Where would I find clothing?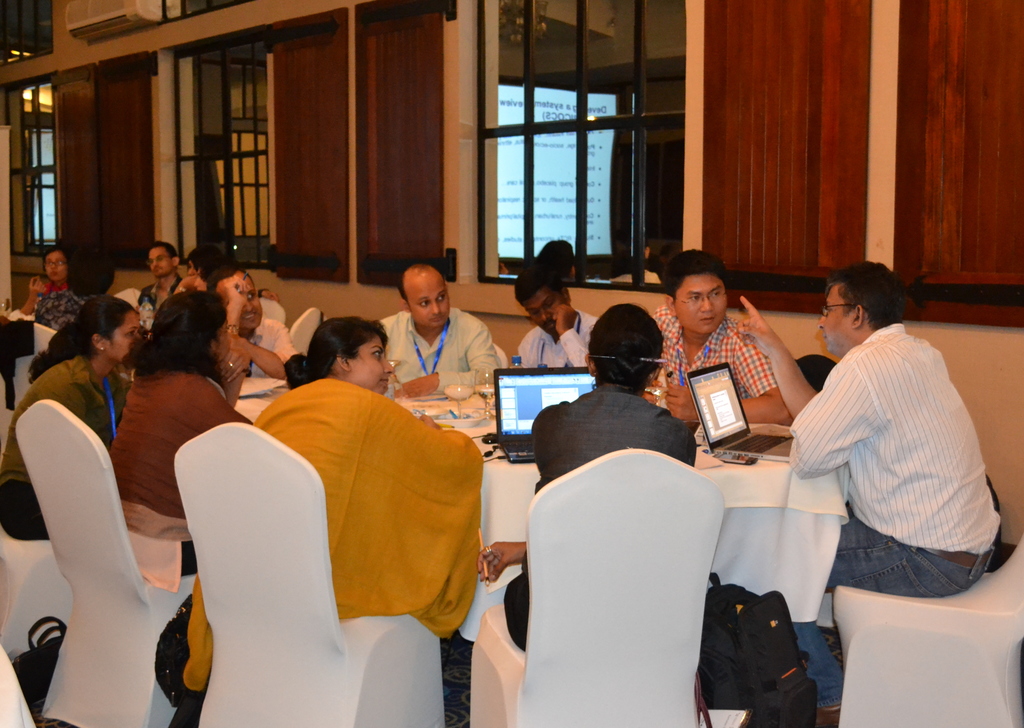
At <box>644,303,776,408</box>.
